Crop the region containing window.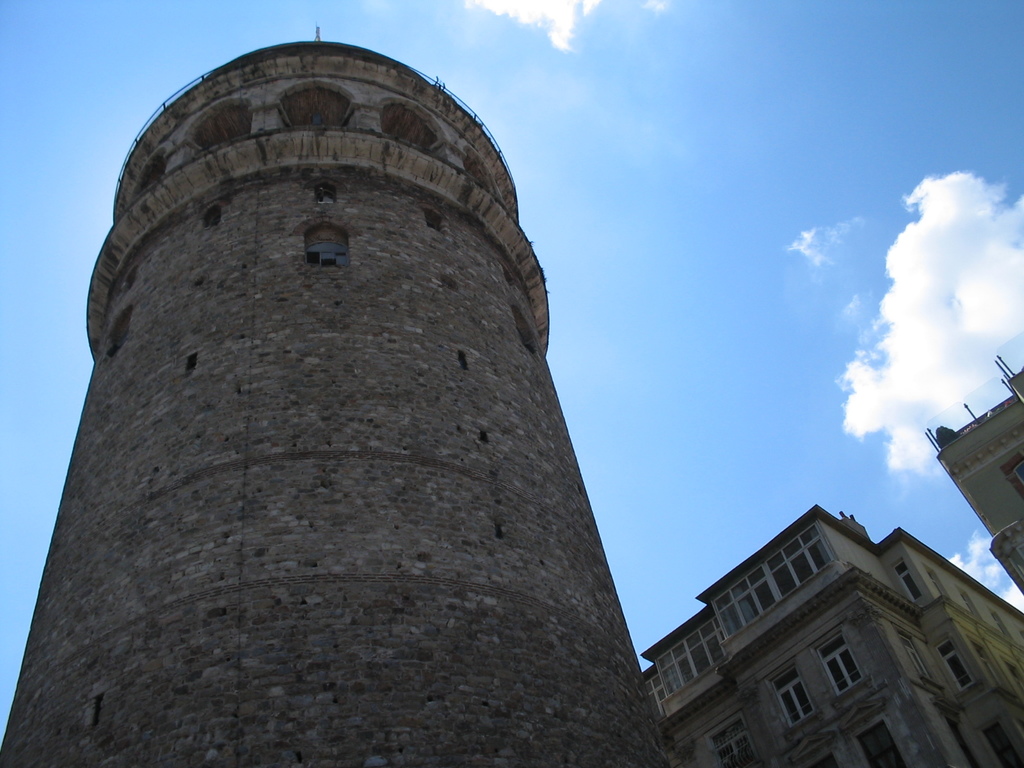
Crop region: pyautogui.locateOnScreen(646, 521, 833, 717).
